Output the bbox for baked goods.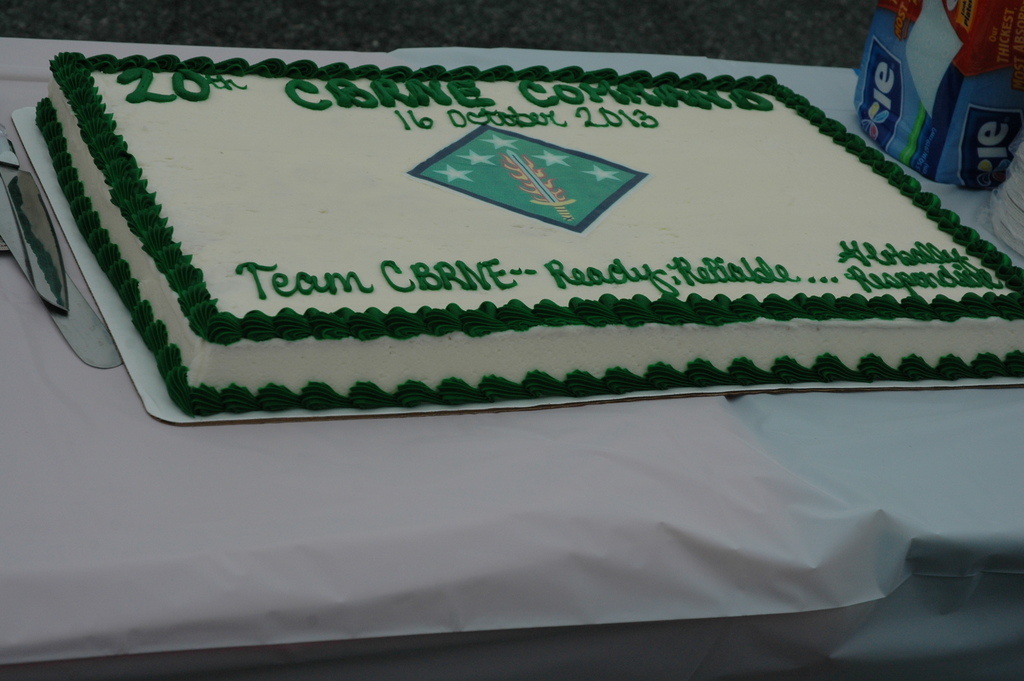
box(38, 42, 1023, 422).
